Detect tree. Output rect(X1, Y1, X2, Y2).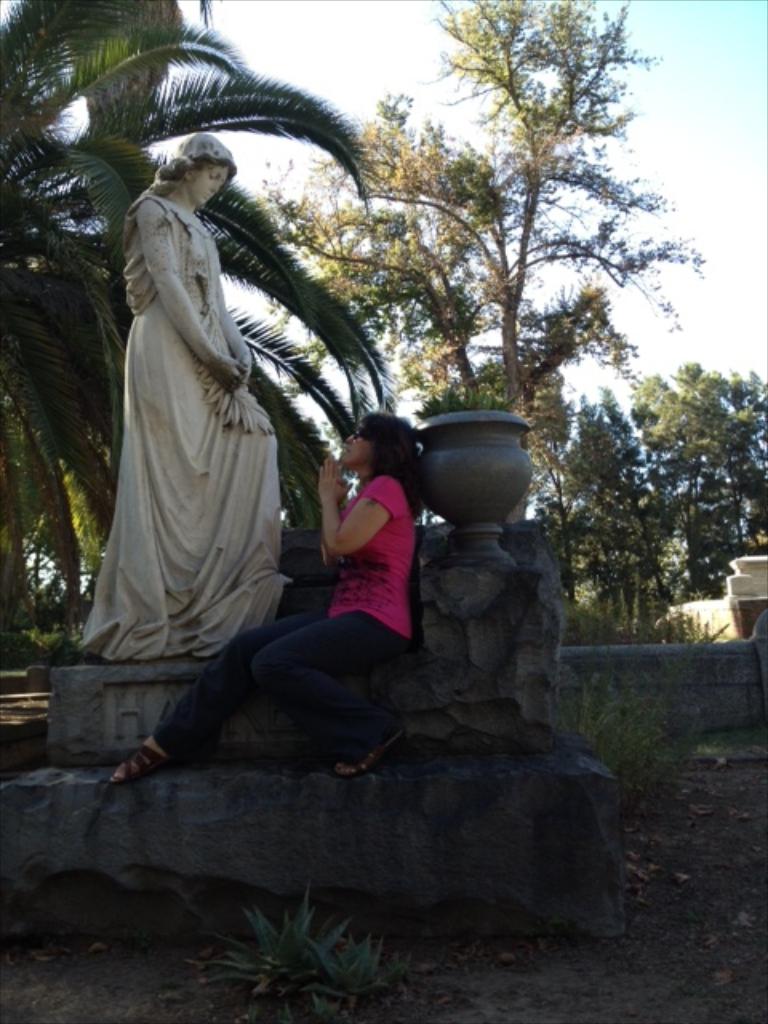
rect(0, 0, 392, 624).
